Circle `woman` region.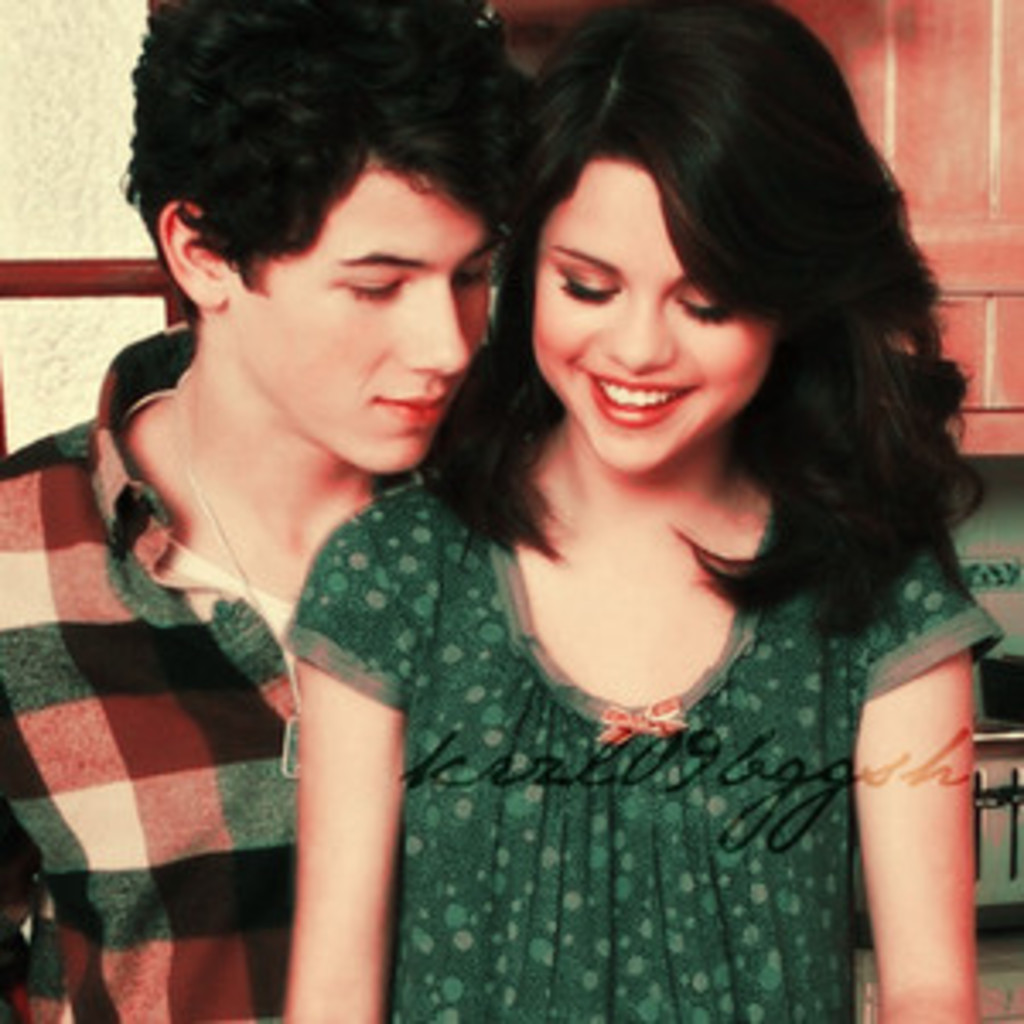
Region: 225,55,980,1000.
